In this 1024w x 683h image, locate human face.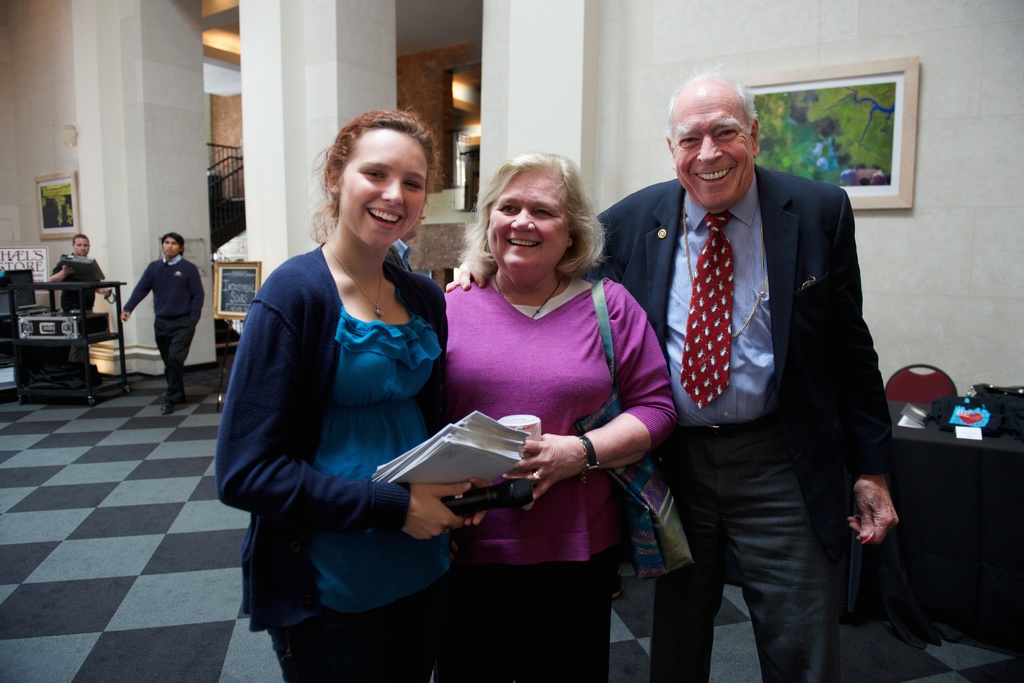
Bounding box: detection(74, 235, 93, 257).
